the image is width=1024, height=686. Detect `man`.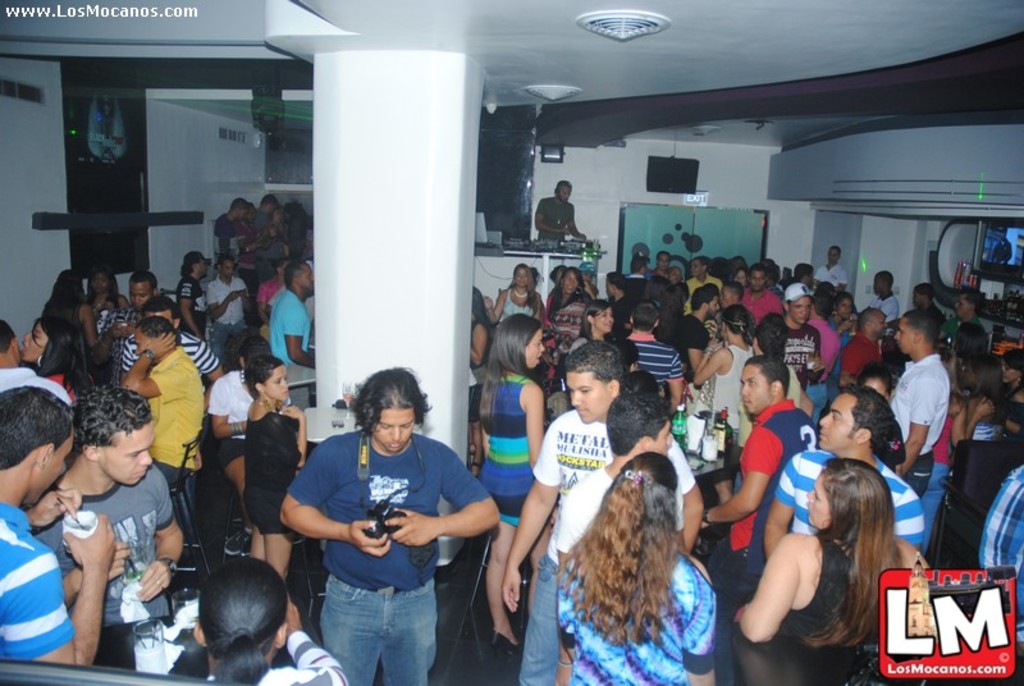
Detection: detection(815, 247, 849, 289).
